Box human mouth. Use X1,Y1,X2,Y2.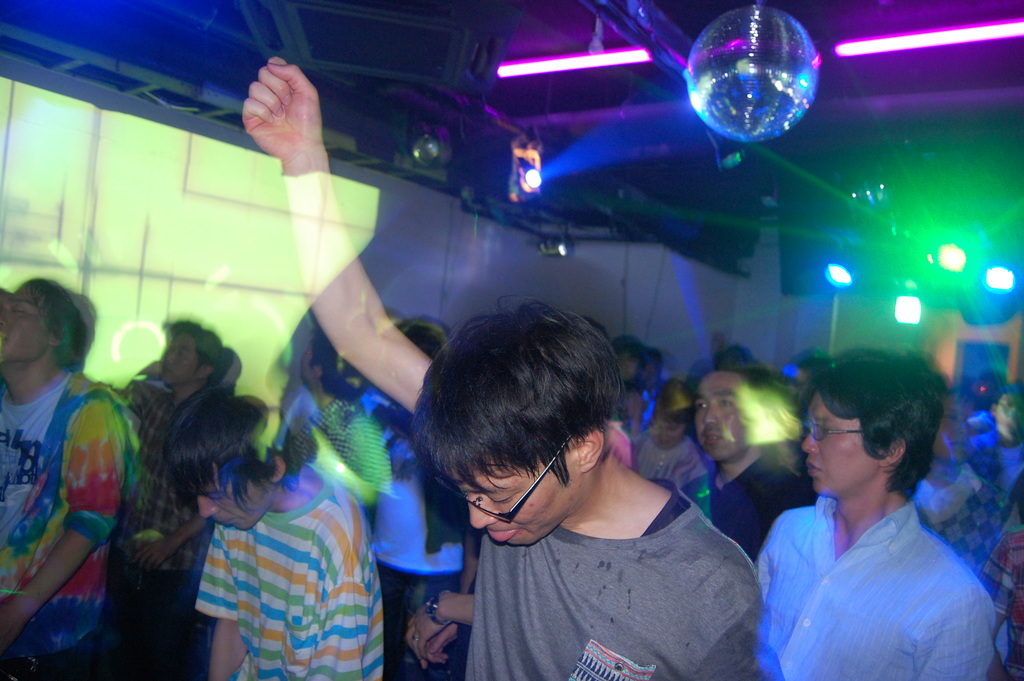
703,432,723,443.
